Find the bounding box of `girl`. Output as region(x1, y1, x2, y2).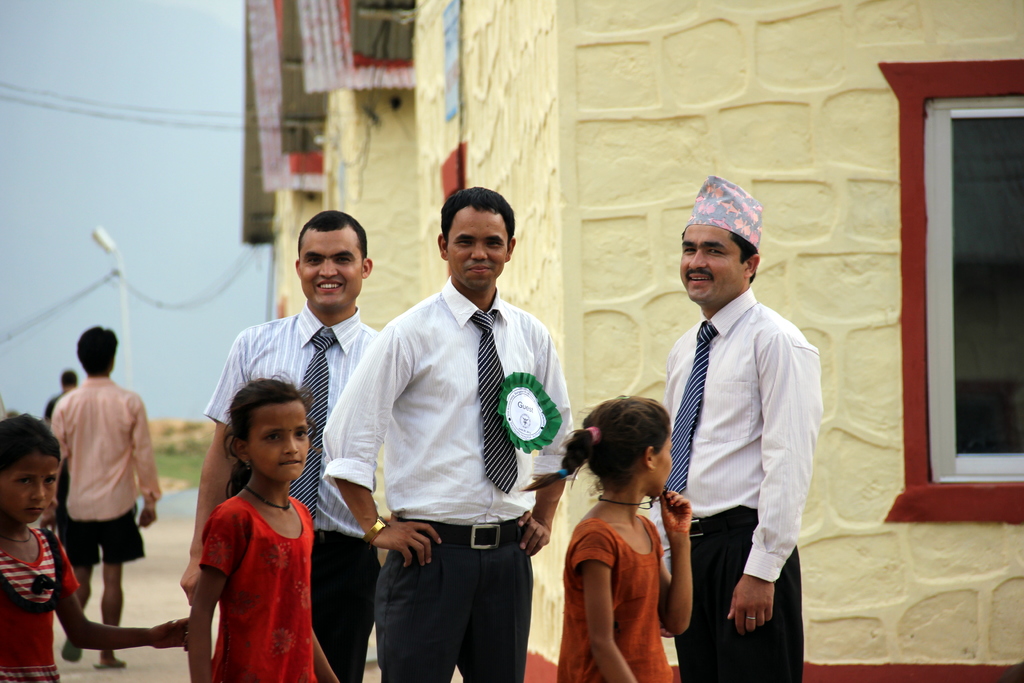
region(565, 395, 691, 682).
